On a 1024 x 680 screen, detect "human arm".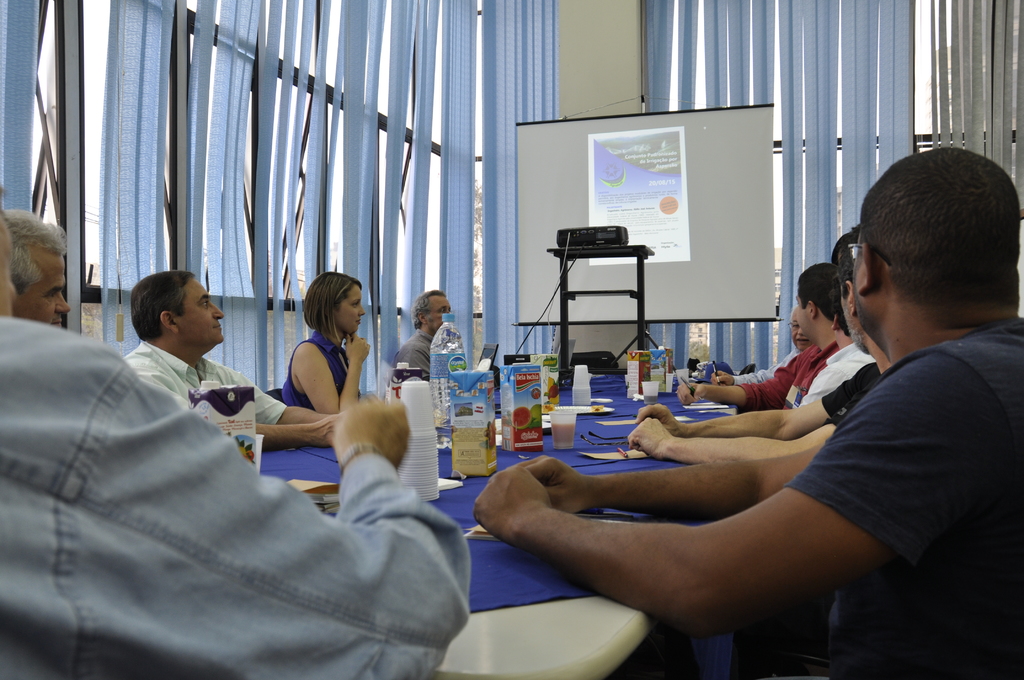
(719,370,778,385).
